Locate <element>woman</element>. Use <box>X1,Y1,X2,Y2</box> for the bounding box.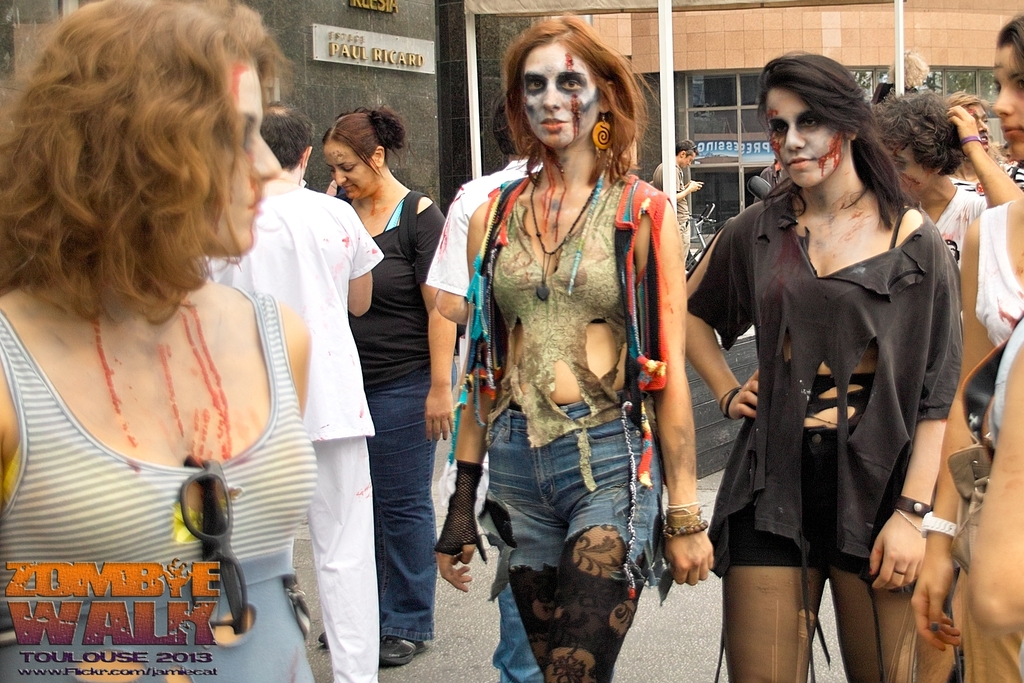
<box>318,105,444,666</box>.
